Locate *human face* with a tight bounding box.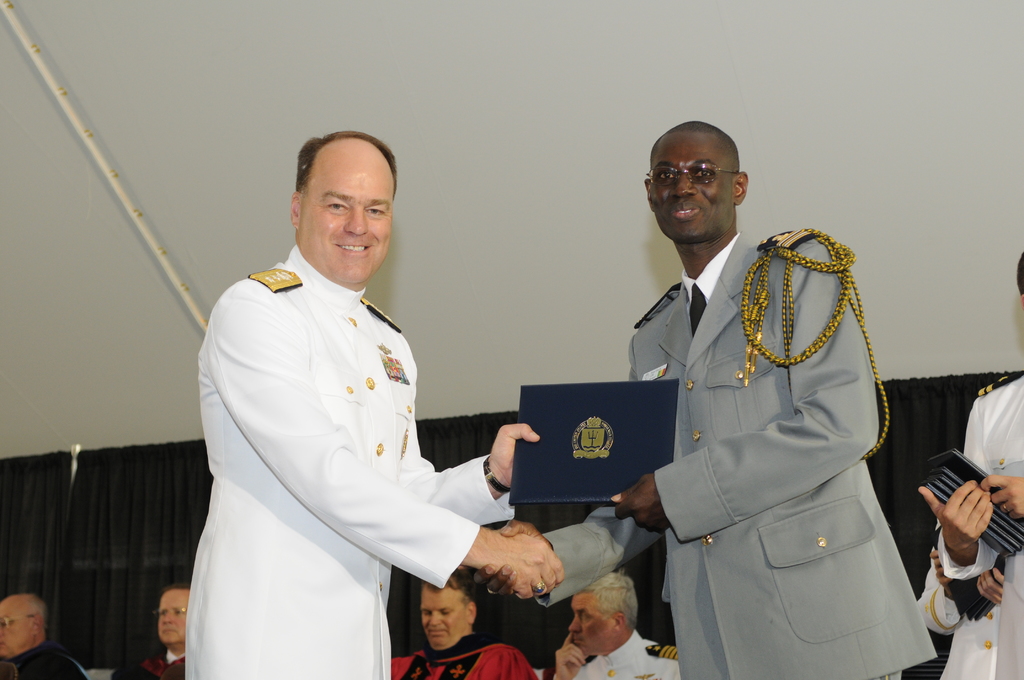
420/583/469/650.
